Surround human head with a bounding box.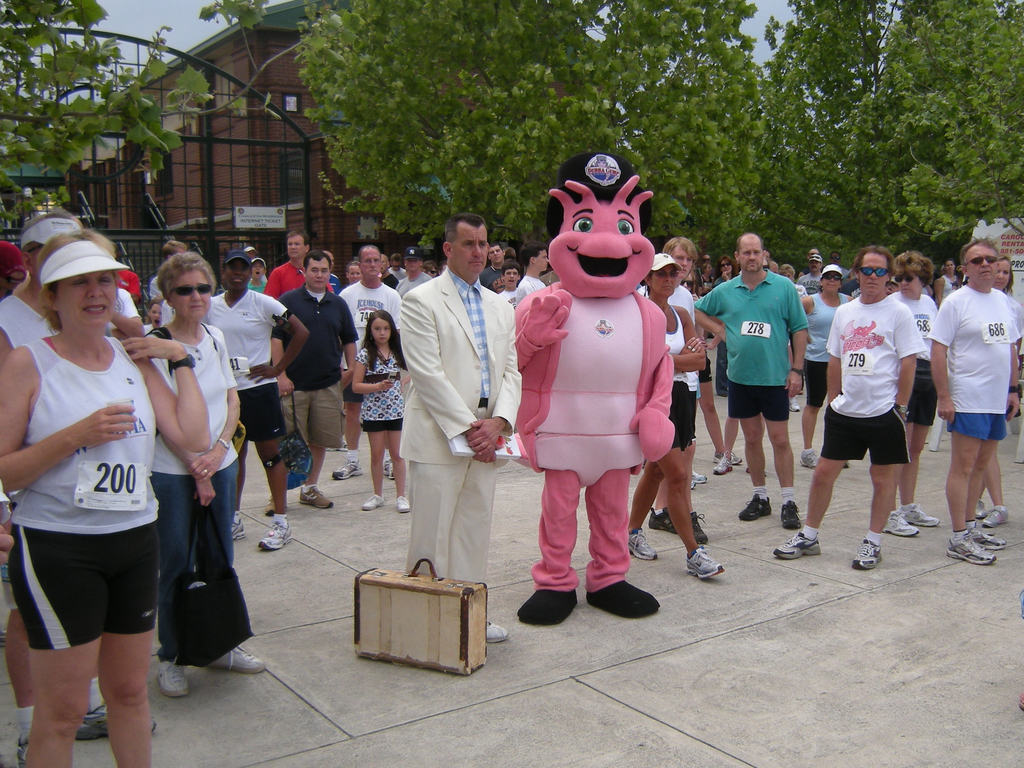
(left=699, top=262, right=717, bottom=279).
